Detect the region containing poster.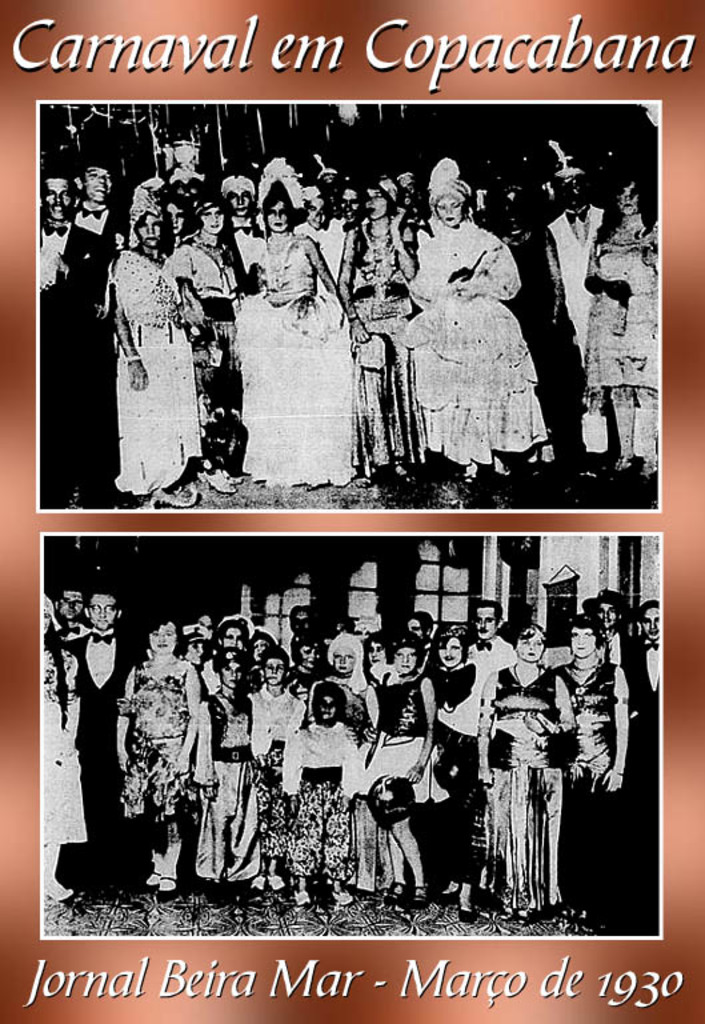
0/0/704/1023.
